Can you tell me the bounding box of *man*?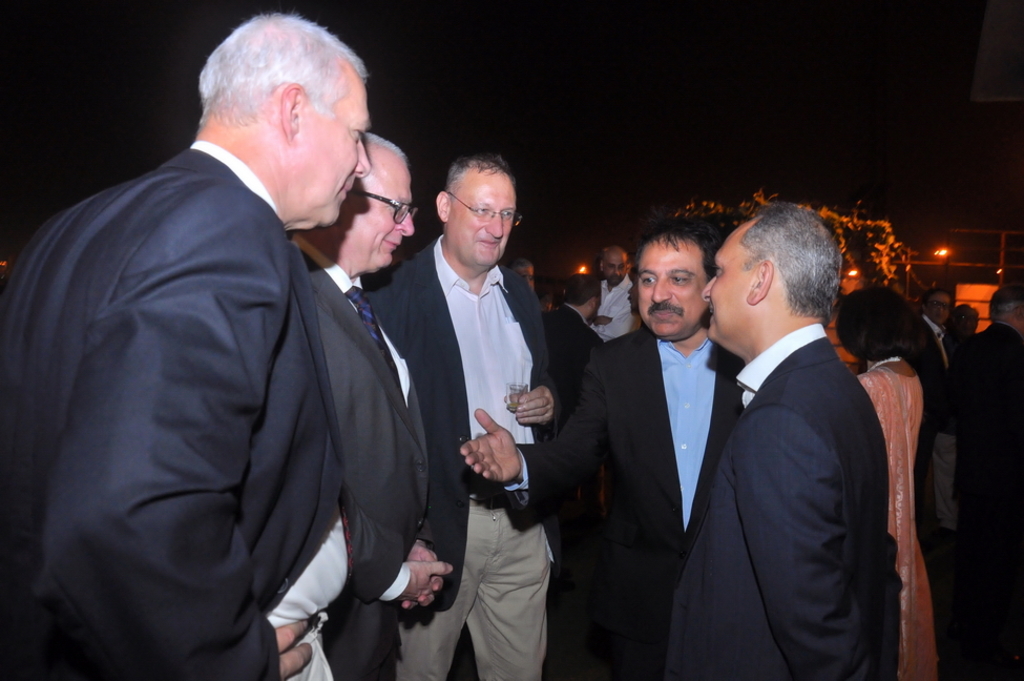
BBox(928, 303, 985, 525).
